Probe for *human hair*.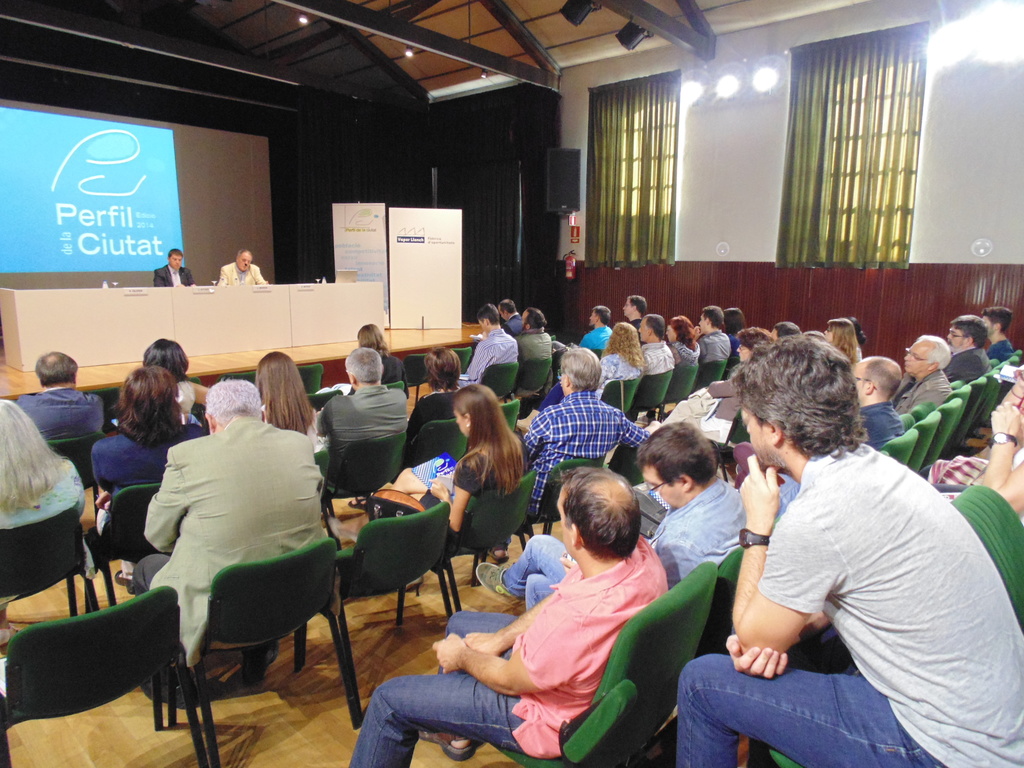
Probe result: left=703, top=305, right=721, bottom=328.
